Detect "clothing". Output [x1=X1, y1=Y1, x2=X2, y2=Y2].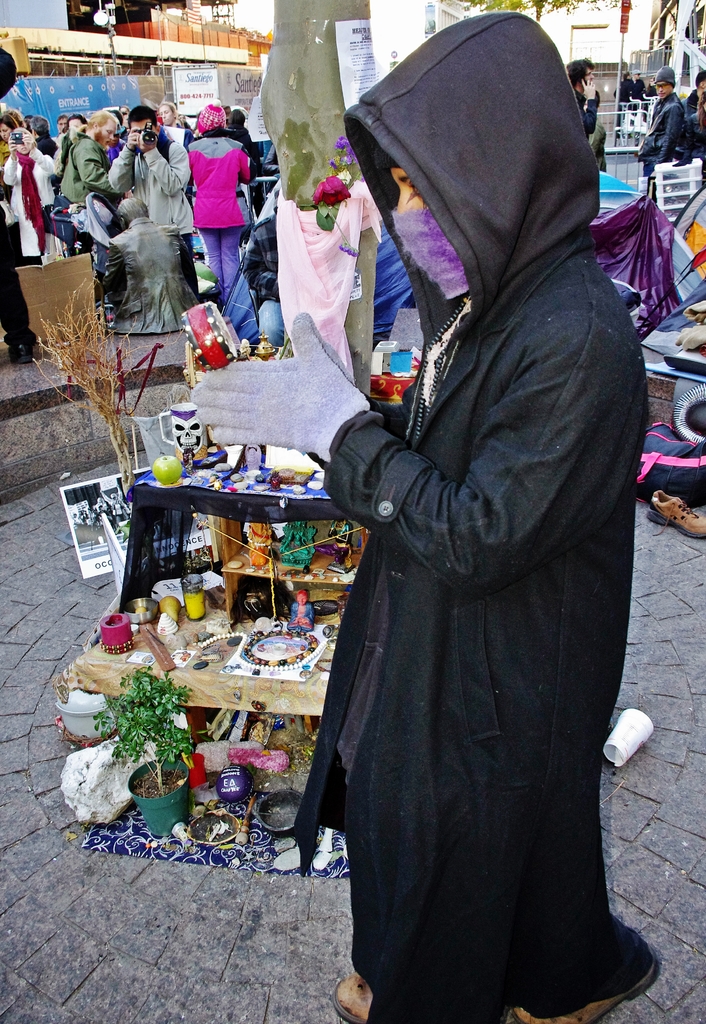
[x1=587, y1=124, x2=606, y2=171].
